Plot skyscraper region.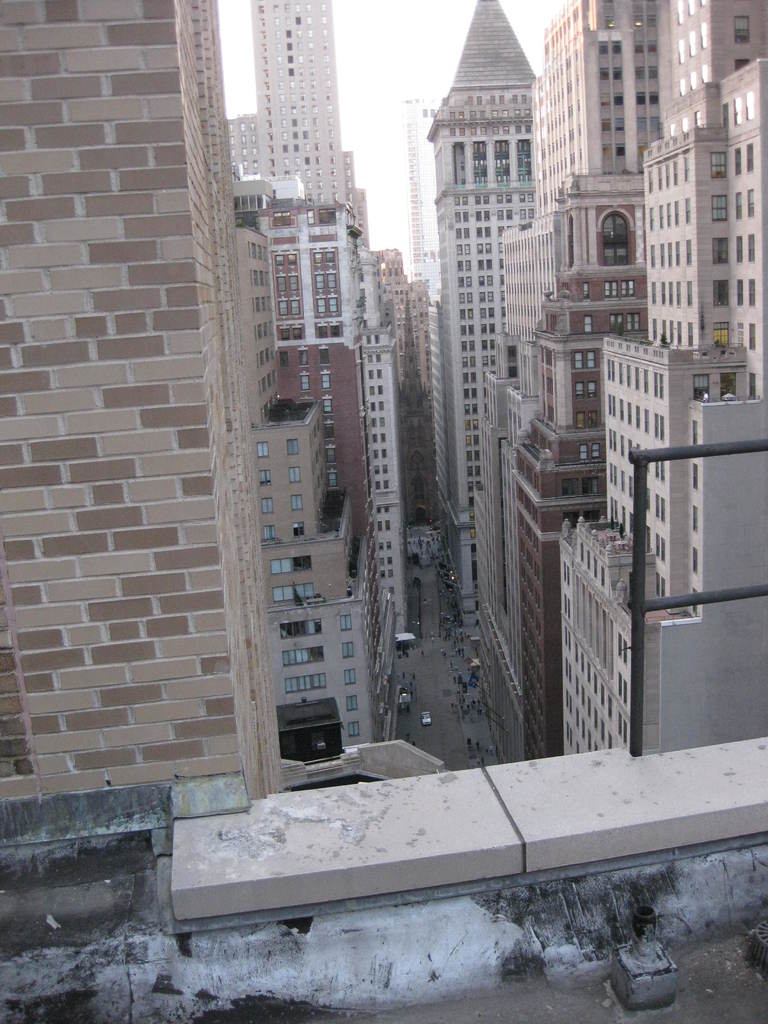
Plotted at l=367, t=241, r=420, b=391.
